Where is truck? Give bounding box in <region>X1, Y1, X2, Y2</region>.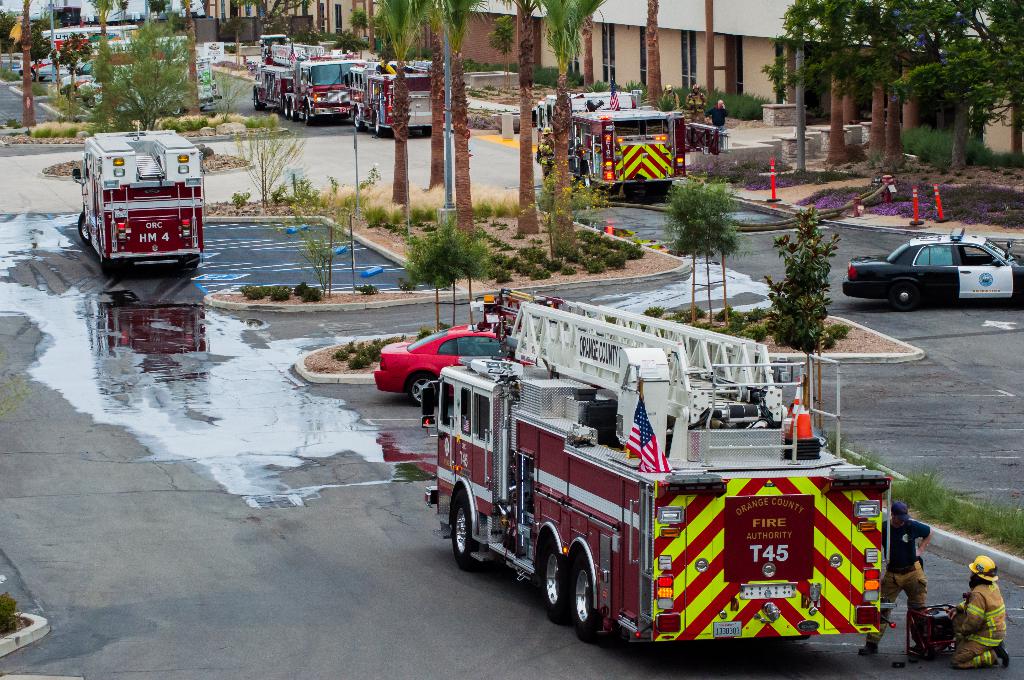
<region>36, 17, 139, 68</region>.
